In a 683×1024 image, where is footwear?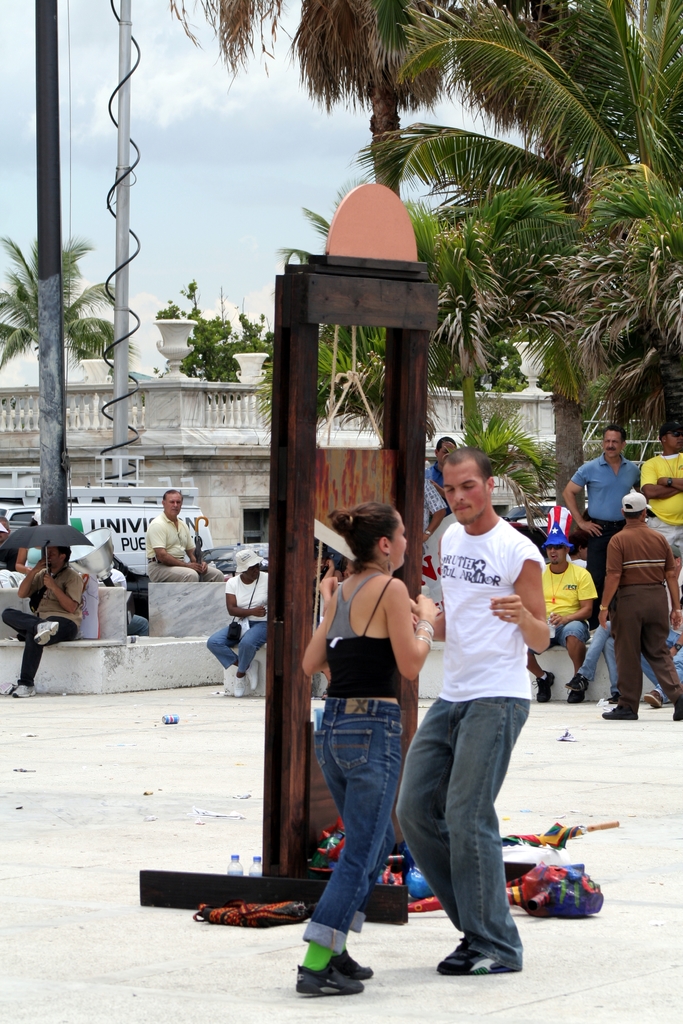
<bbox>539, 672, 554, 700</bbox>.
